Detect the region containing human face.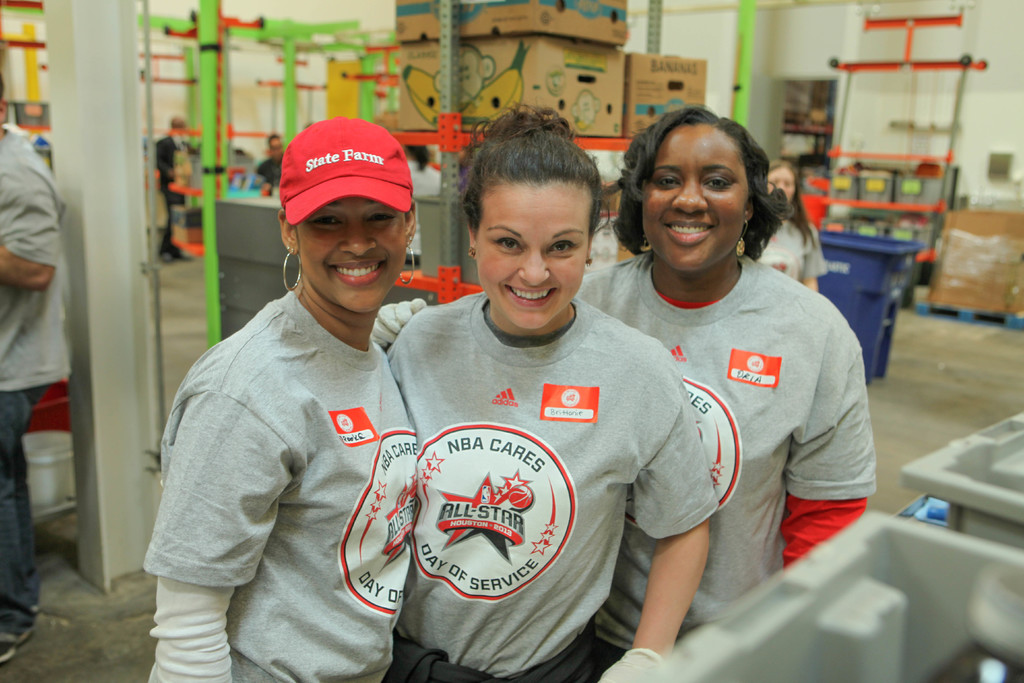
rect(296, 186, 412, 315).
